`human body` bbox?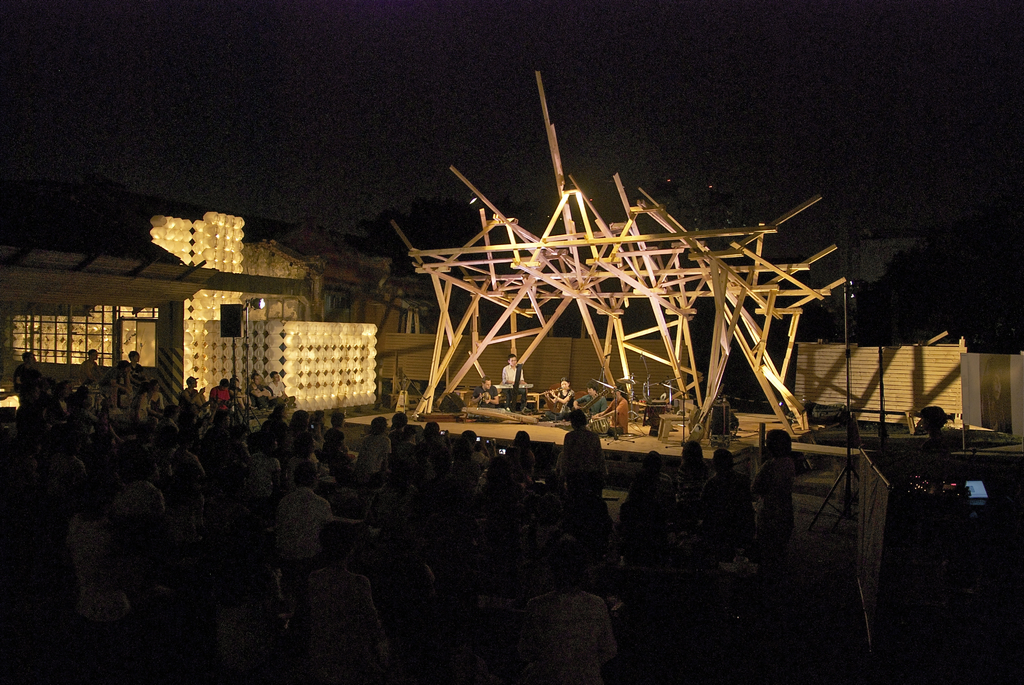
locate(243, 373, 273, 407)
